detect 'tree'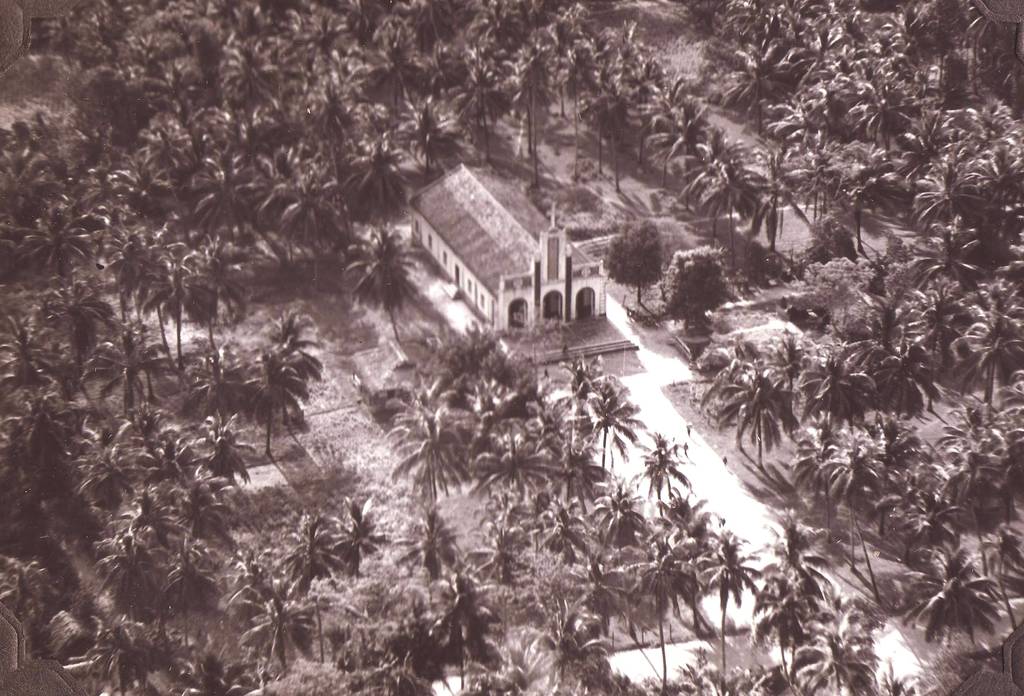
(980,211,1023,300)
